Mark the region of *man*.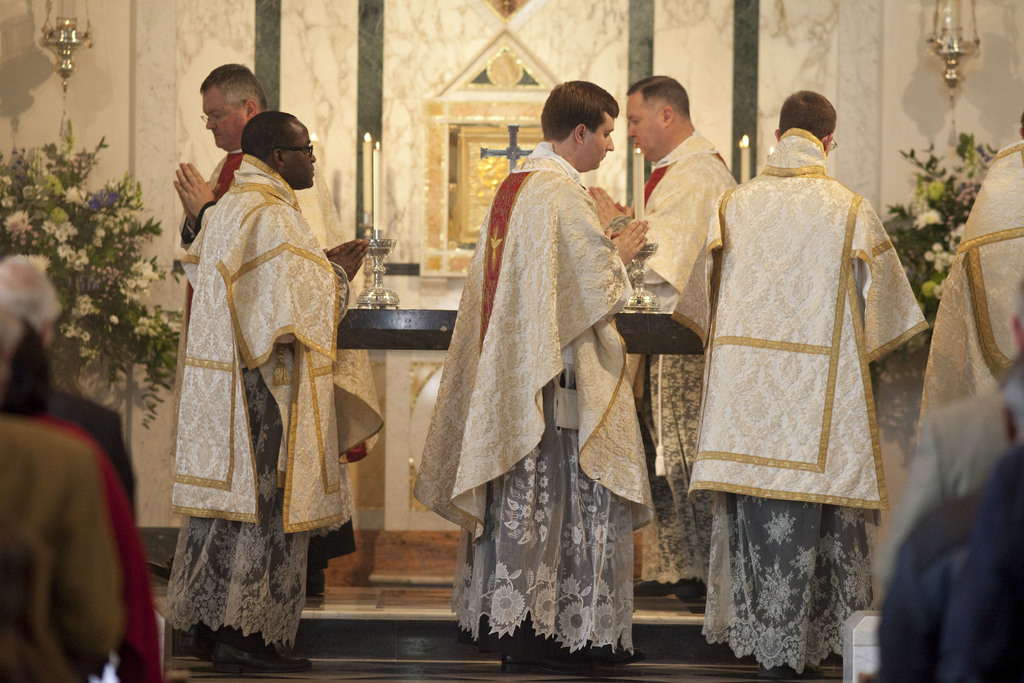
Region: <box>161,106,381,670</box>.
